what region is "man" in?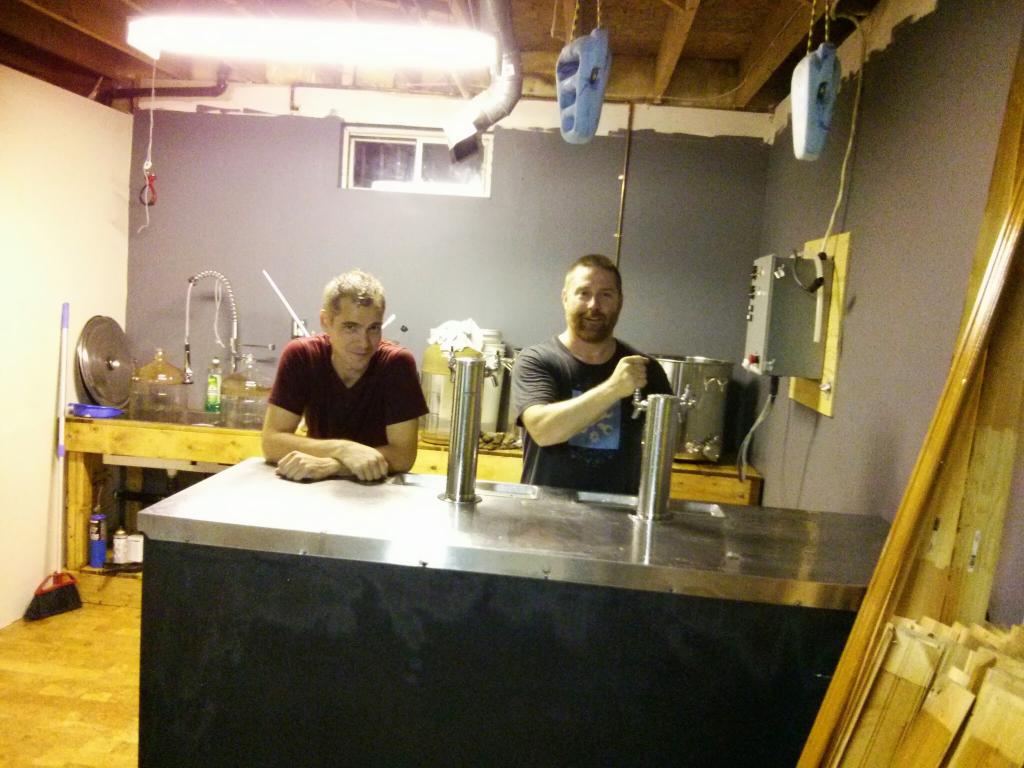
500,255,670,509.
